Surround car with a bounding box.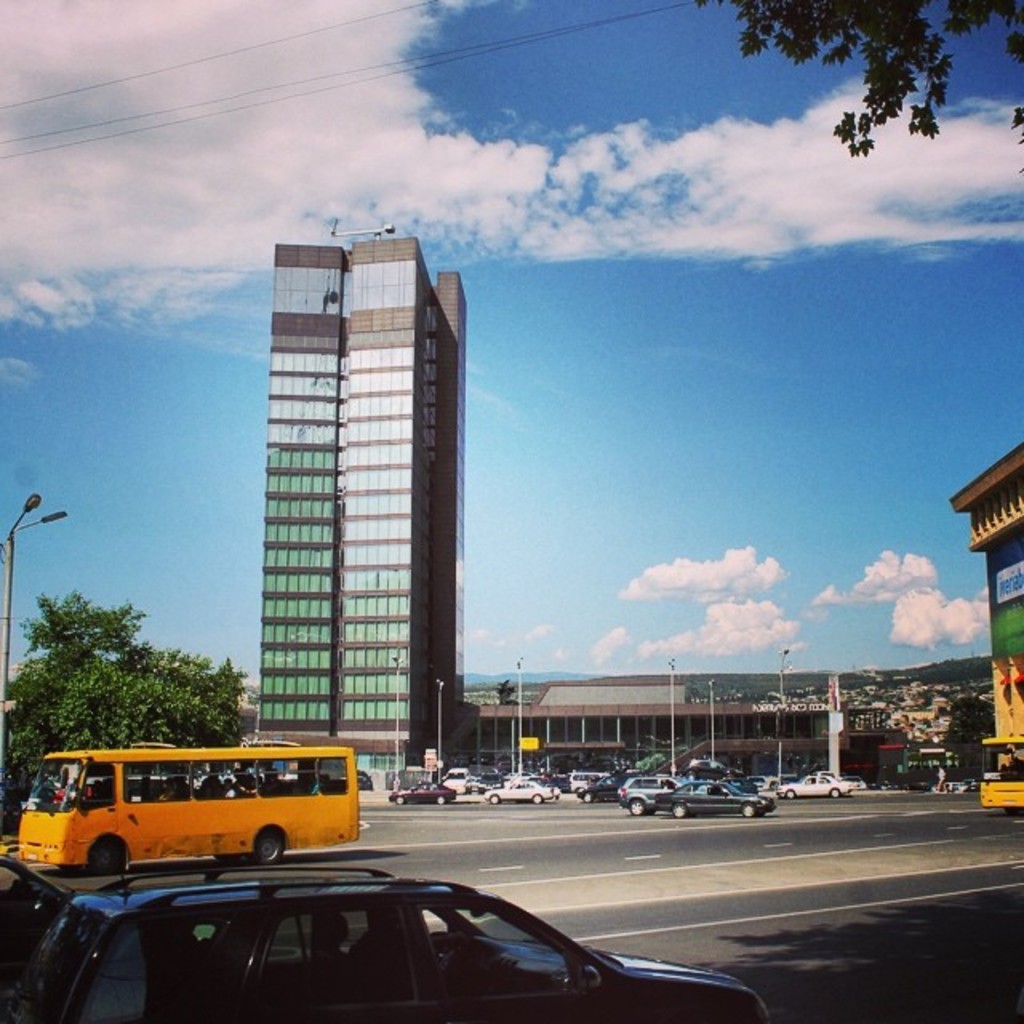
<region>653, 778, 765, 819</region>.
